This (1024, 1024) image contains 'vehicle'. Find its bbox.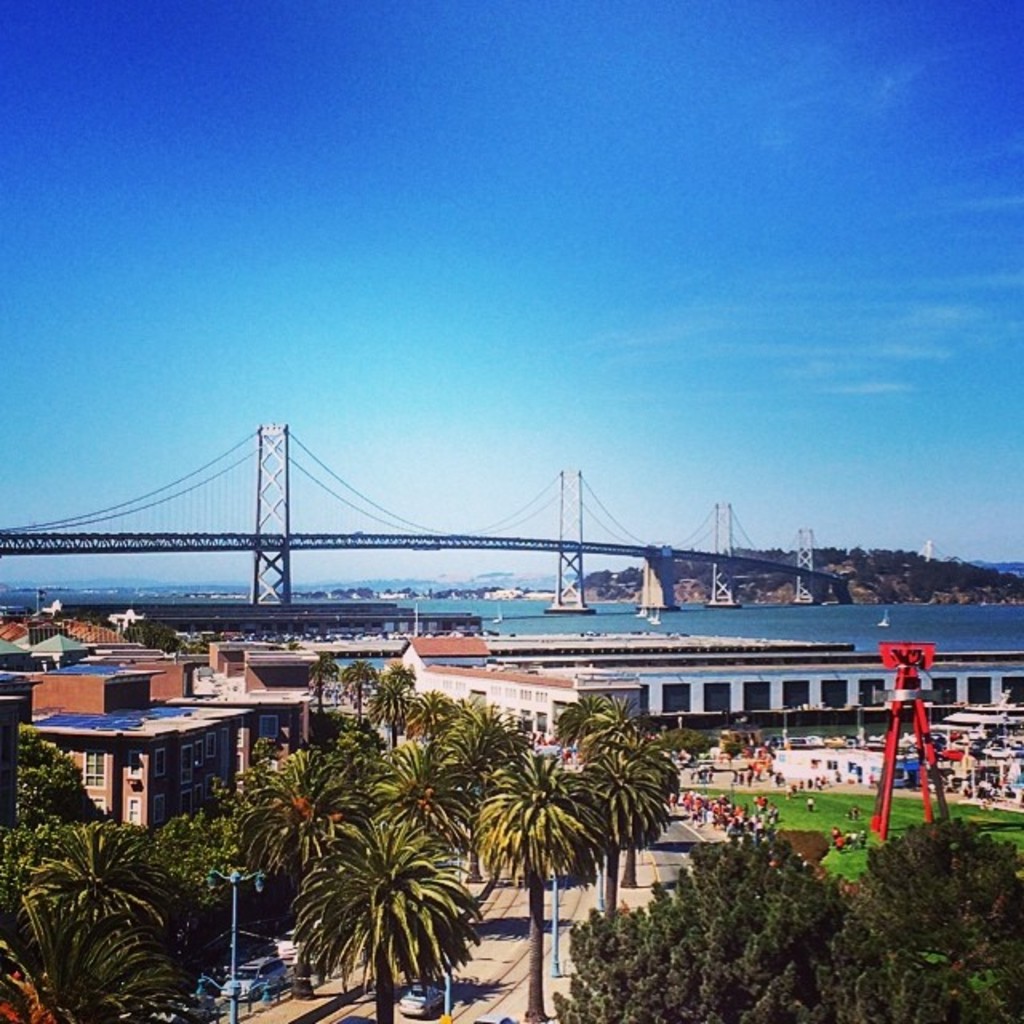
BBox(395, 981, 445, 1019).
